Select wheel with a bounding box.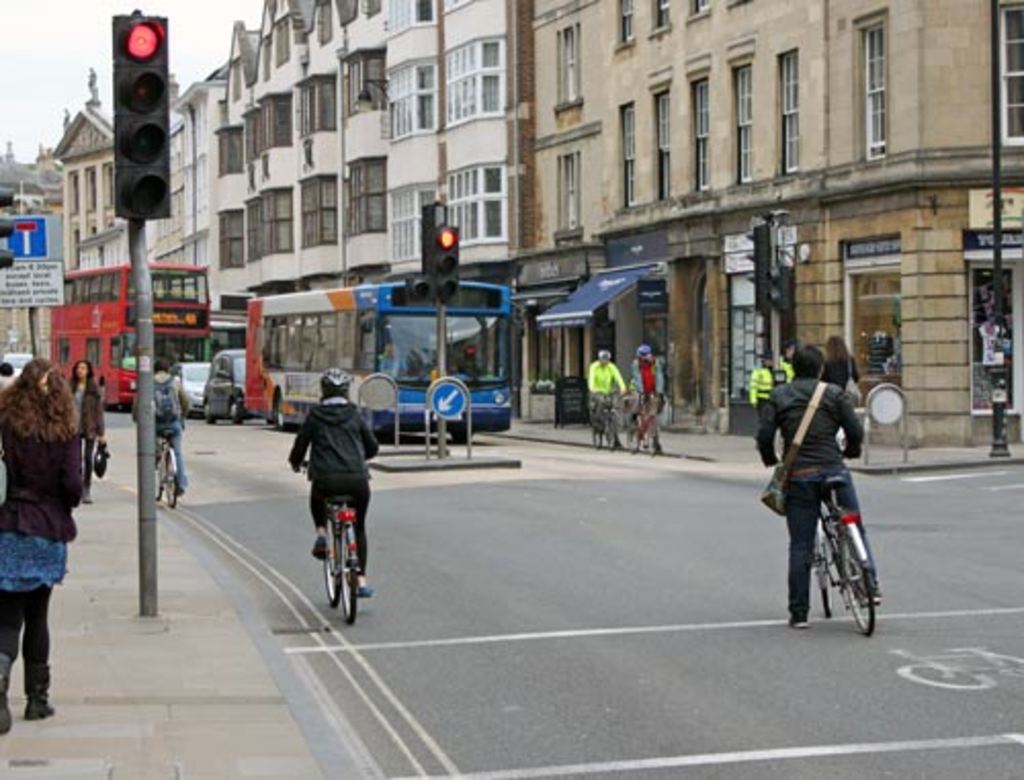
Rect(643, 416, 662, 454).
